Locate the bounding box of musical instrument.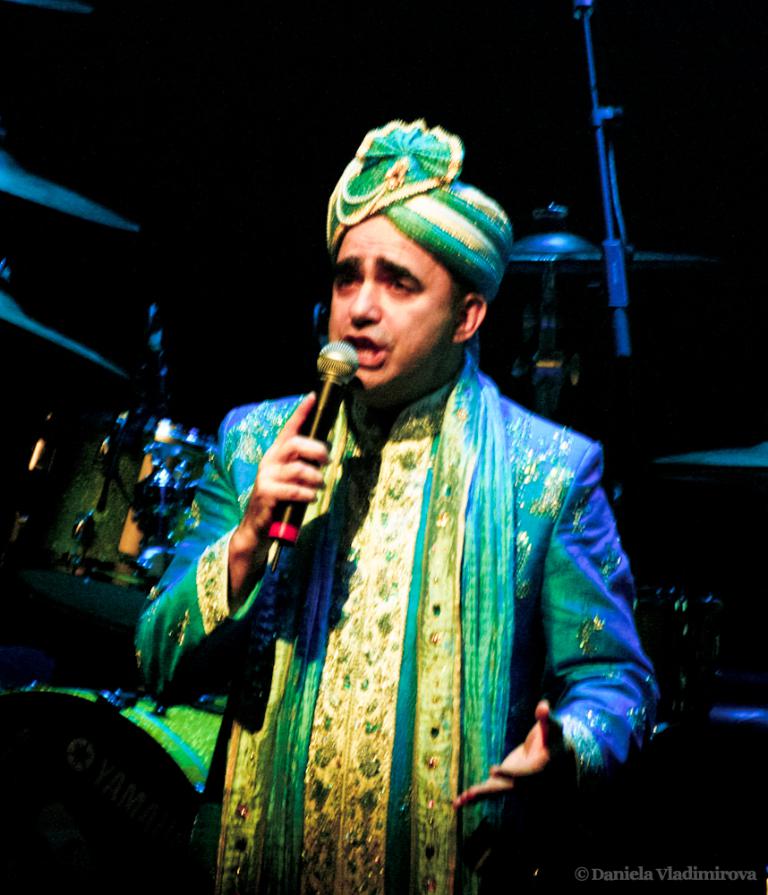
Bounding box: box=[0, 285, 133, 386].
